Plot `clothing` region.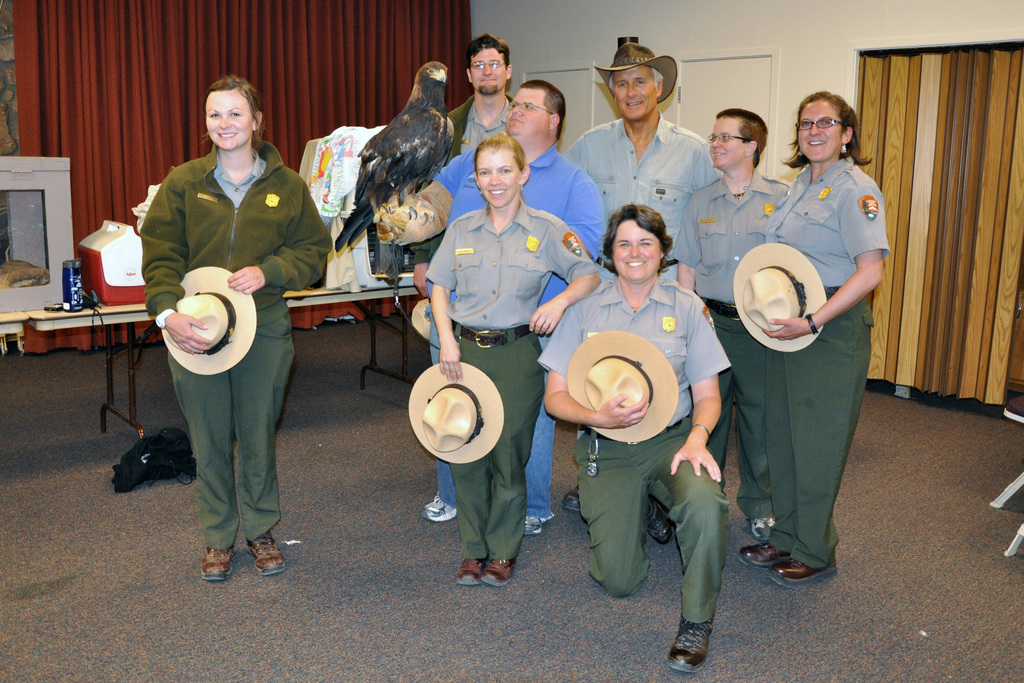
Plotted at x1=725, y1=150, x2=886, y2=579.
